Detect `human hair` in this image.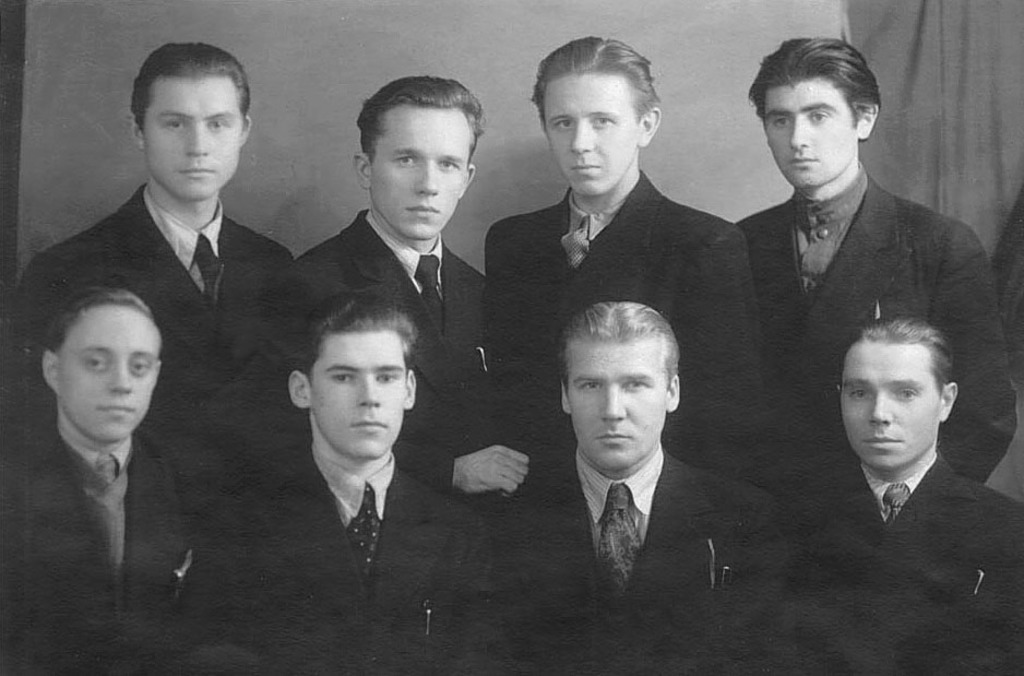
Detection: crop(306, 292, 418, 388).
